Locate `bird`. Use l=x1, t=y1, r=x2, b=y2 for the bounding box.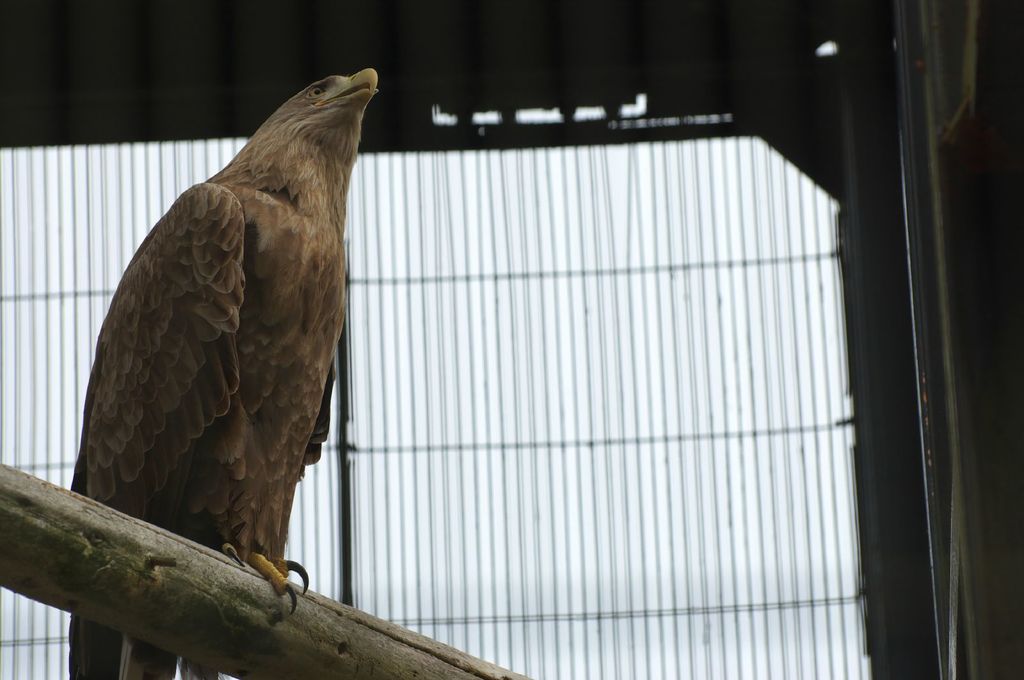
l=69, t=65, r=383, b=679.
